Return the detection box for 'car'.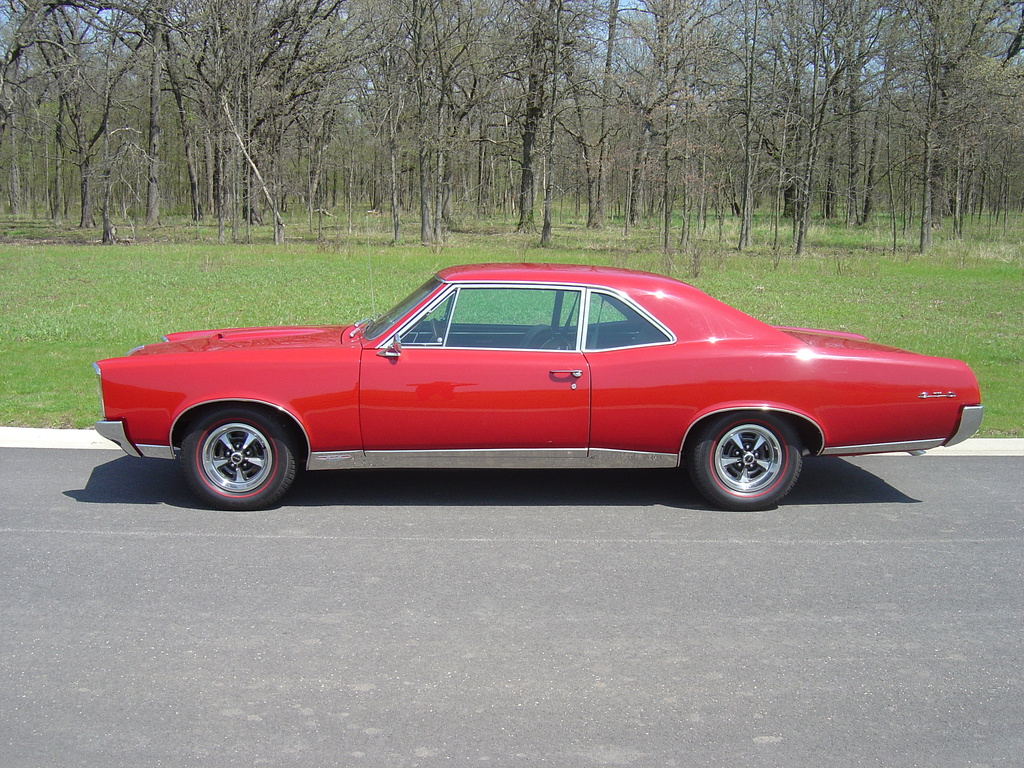
box(83, 262, 979, 518).
